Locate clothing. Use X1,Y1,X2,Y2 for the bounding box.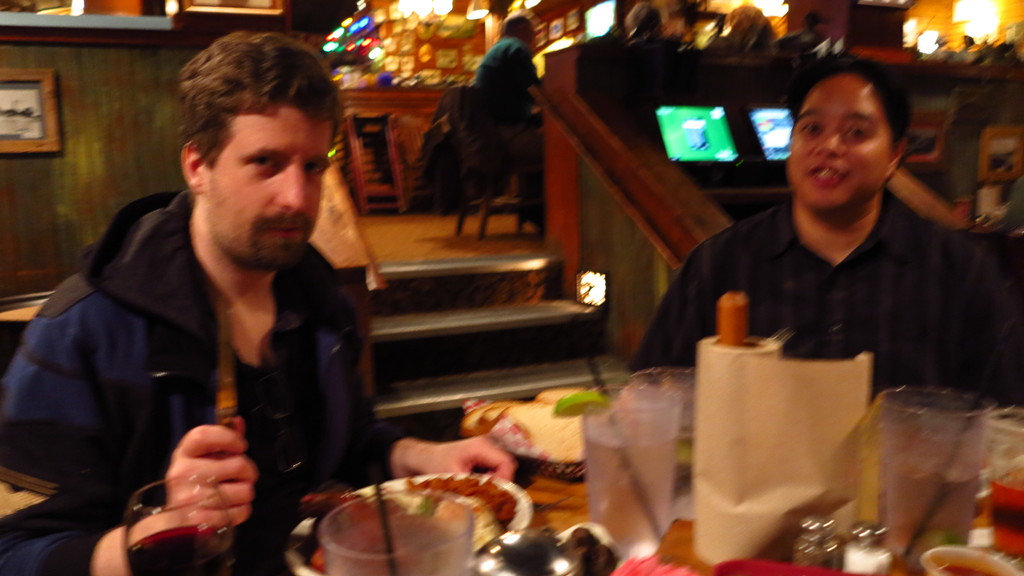
630,188,1002,419.
